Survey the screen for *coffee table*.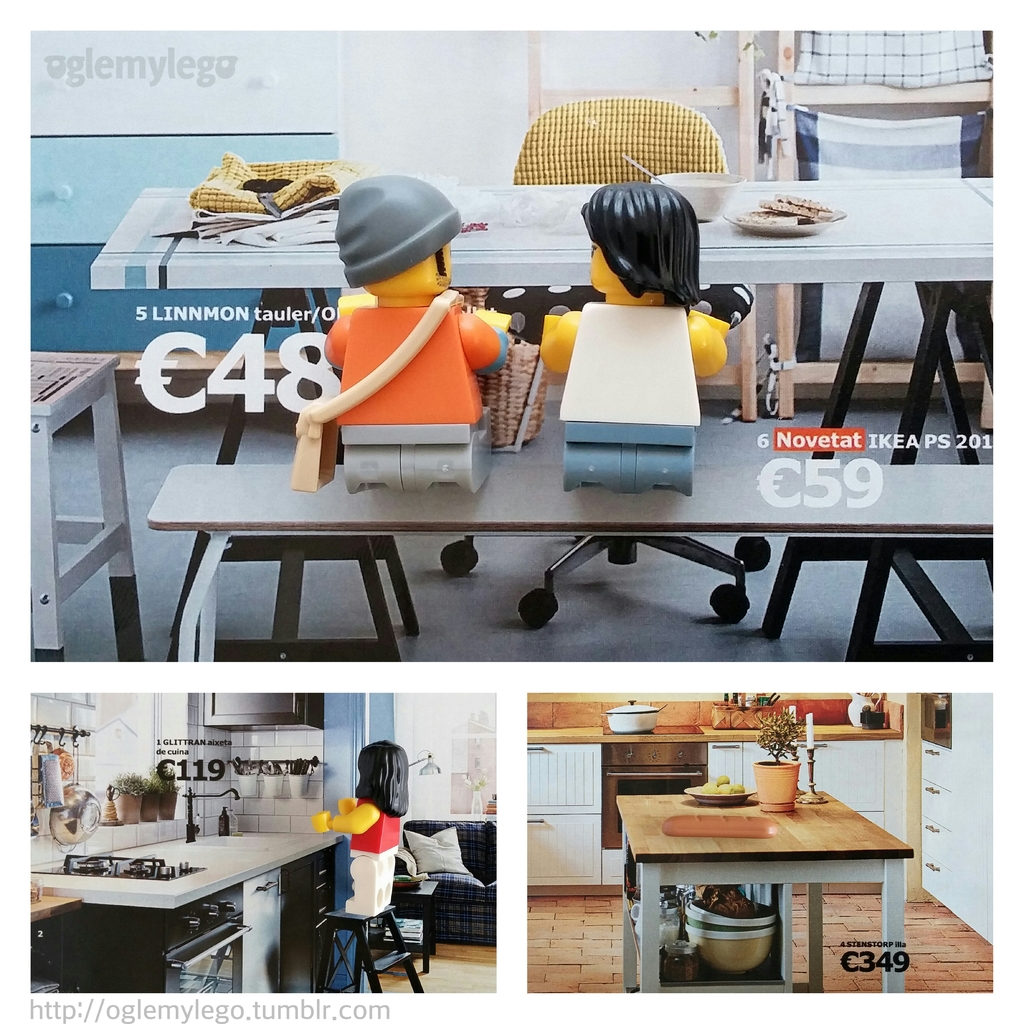
Survey found: crop(605, 769, 937, 989).
